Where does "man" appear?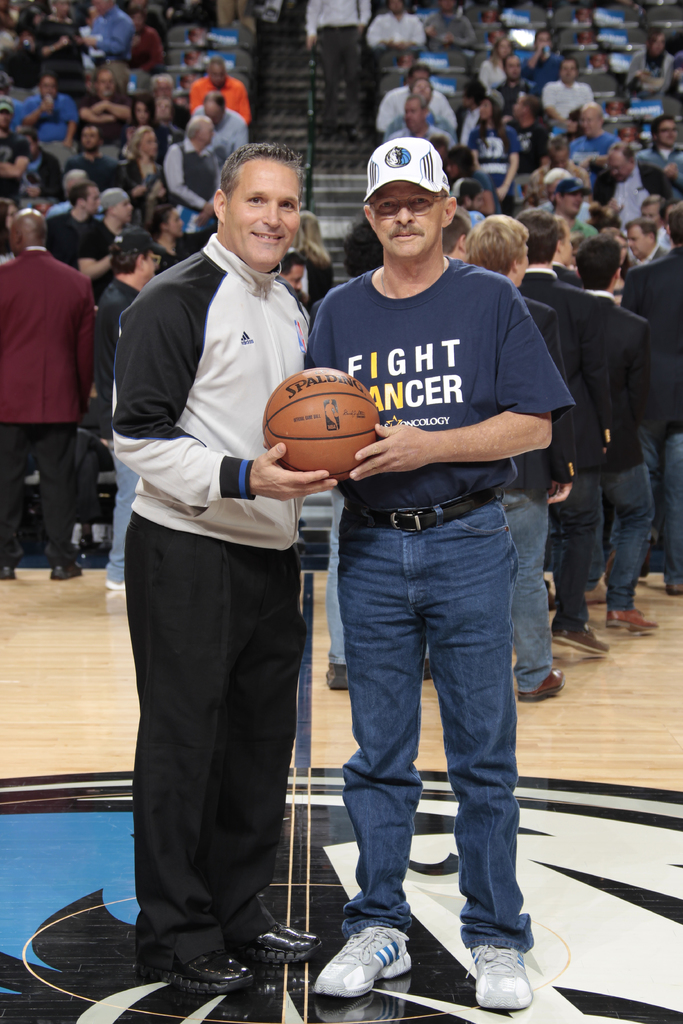
Appears at <bbox>623, 202, 682, 594</bbox>.
